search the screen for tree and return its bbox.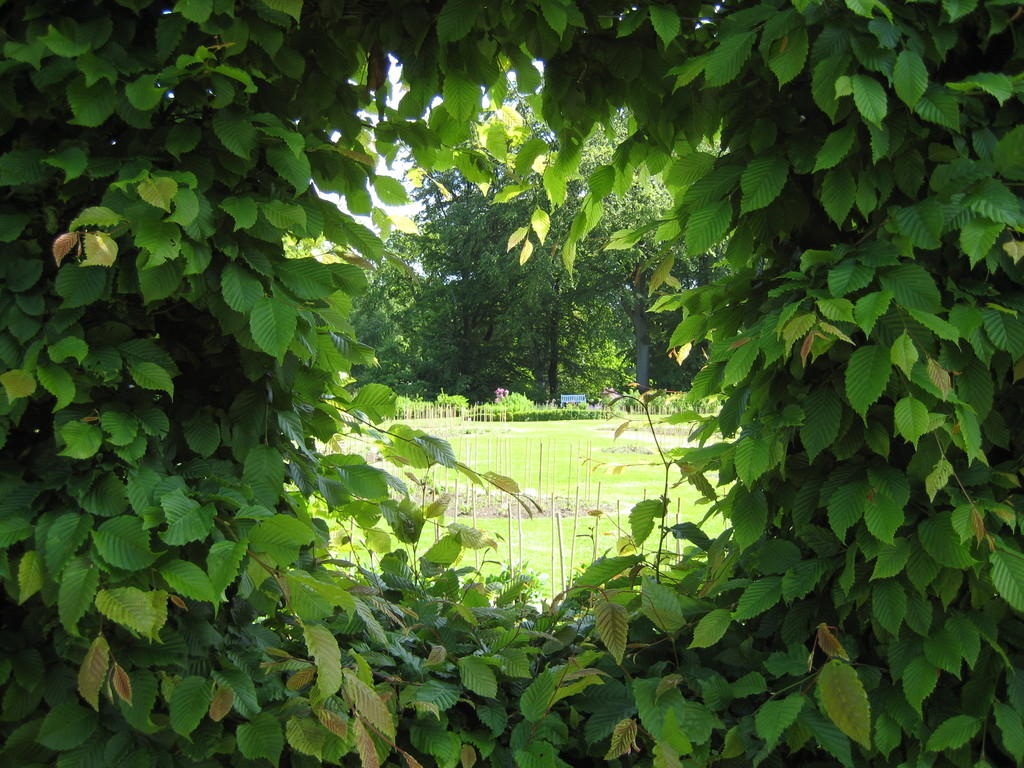
Found: locate(412, 65, 672, 407).
